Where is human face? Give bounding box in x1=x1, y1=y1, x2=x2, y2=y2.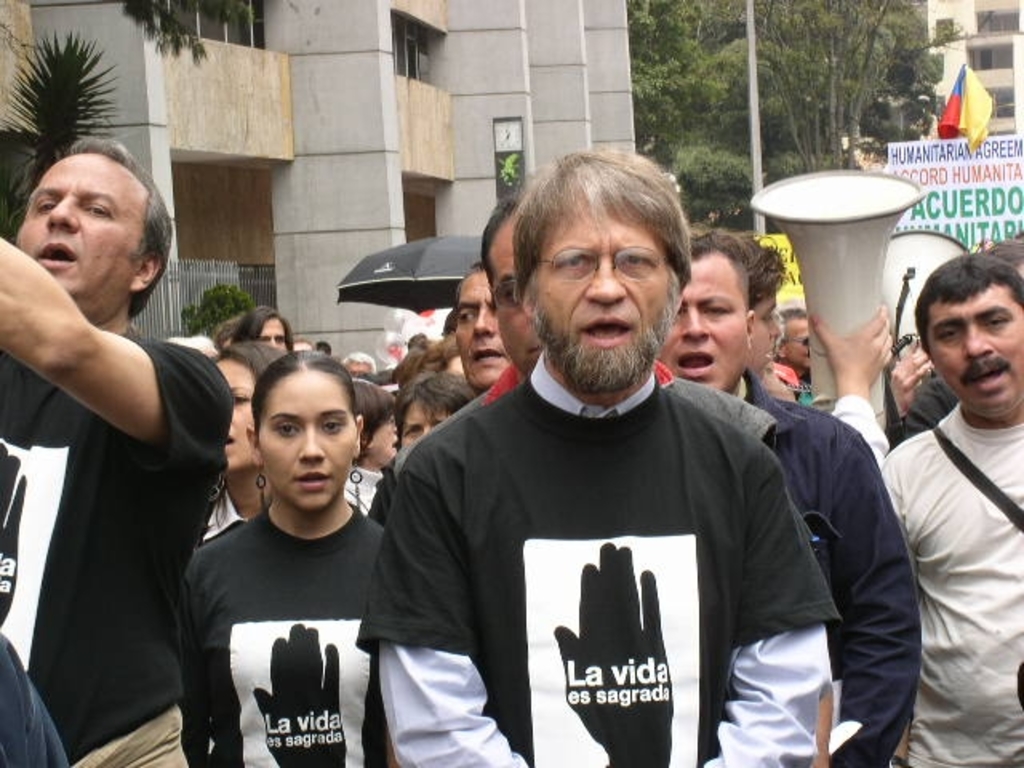
x1=534, y1=210, x2=672, y2=382.
